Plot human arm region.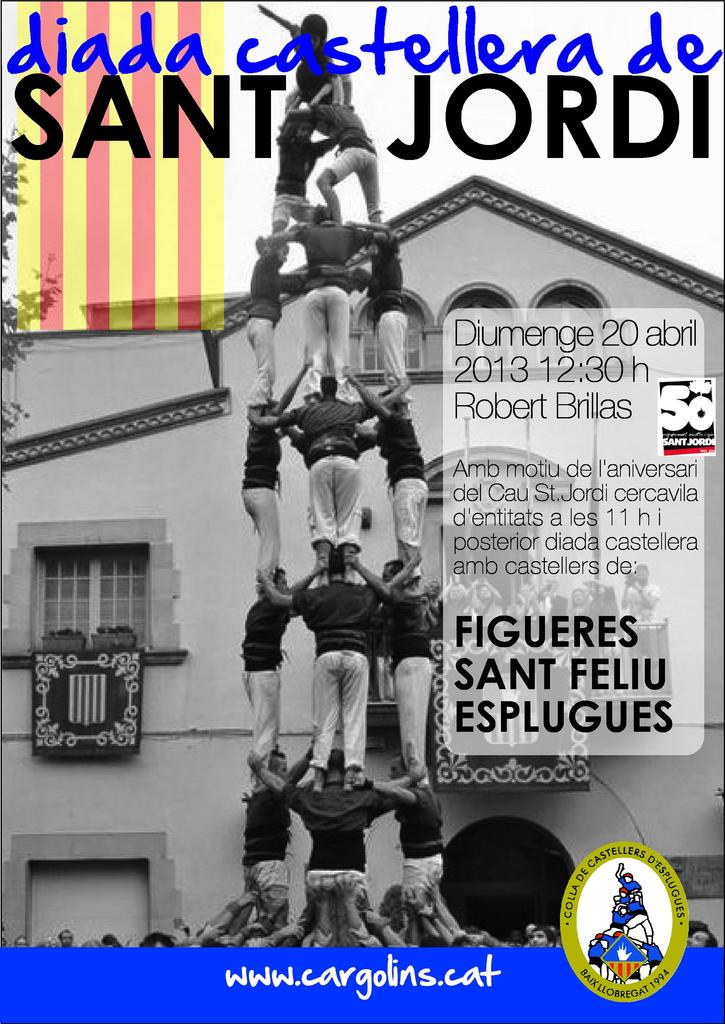
Plotted at <box>341,230,405,252</box>.
